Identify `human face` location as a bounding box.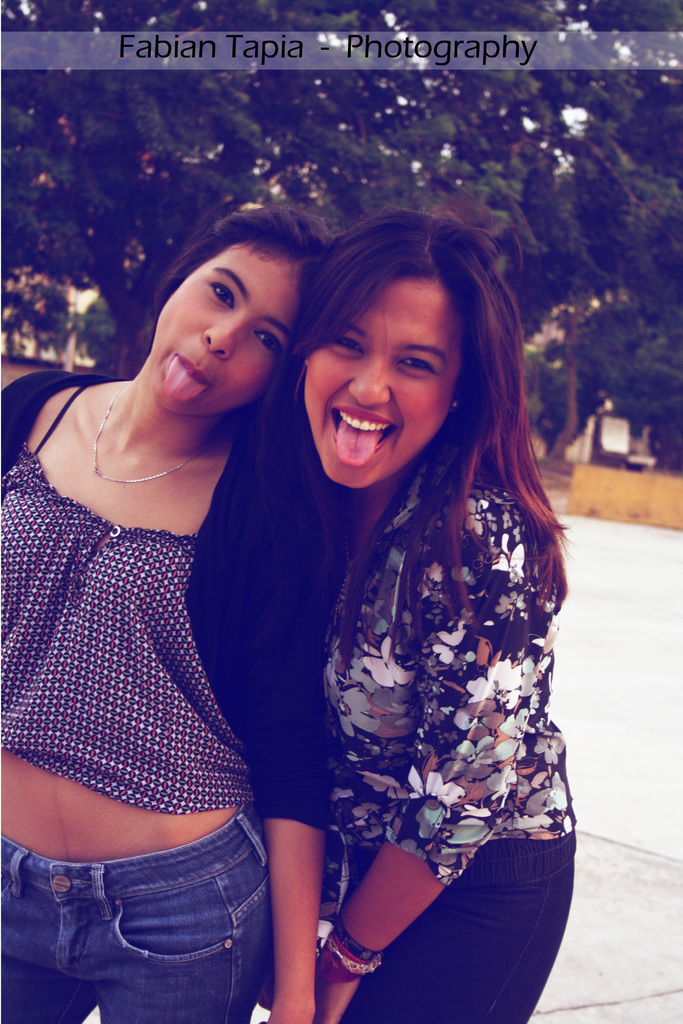
bbox=[155, 245, 293, 412].
